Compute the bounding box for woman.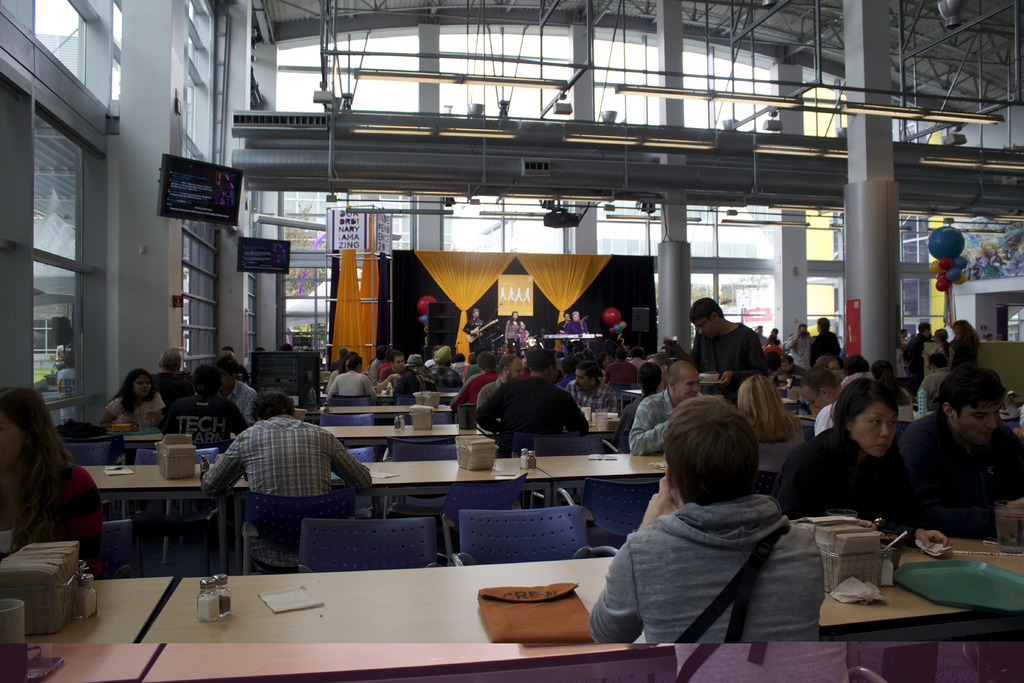
<region>799, 374, 943, 547</region>.
